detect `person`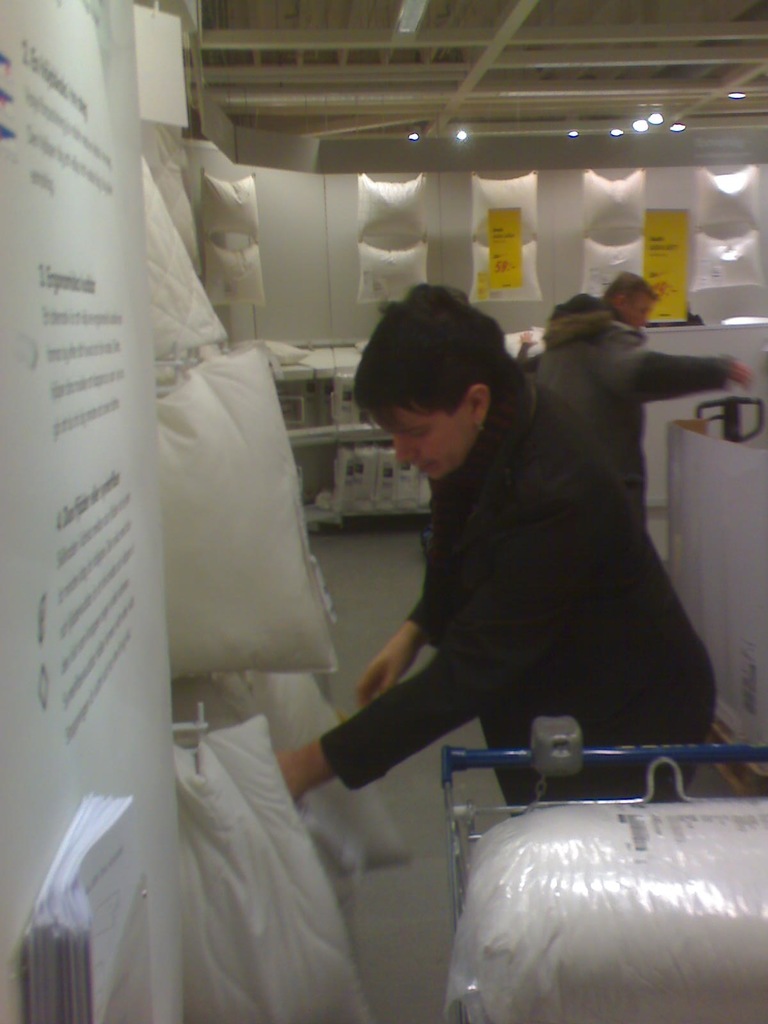
bbox=[542, 273, 749, 531]
